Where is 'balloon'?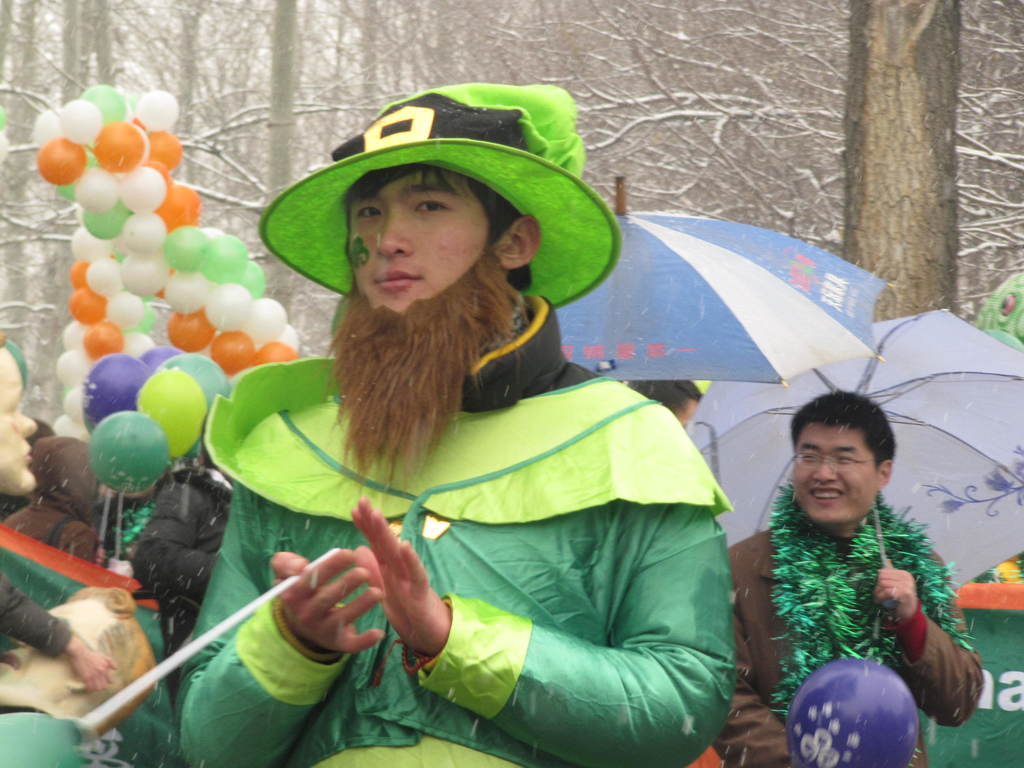
crop(115, 250, 125, 260).
